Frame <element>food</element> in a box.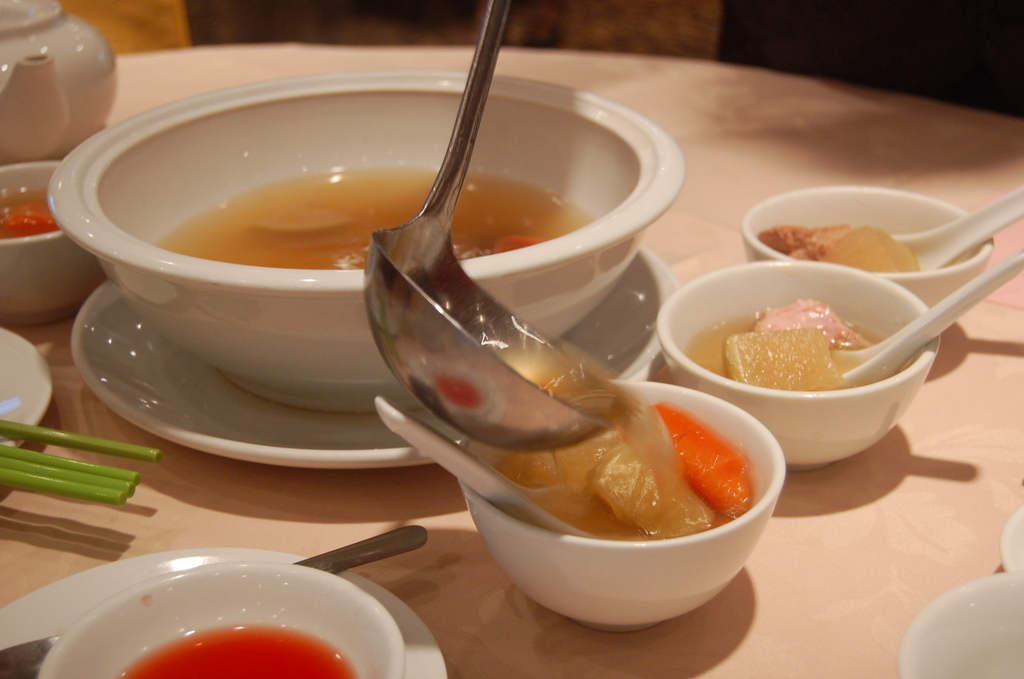
bbox=(799, 224, 920, 272).
